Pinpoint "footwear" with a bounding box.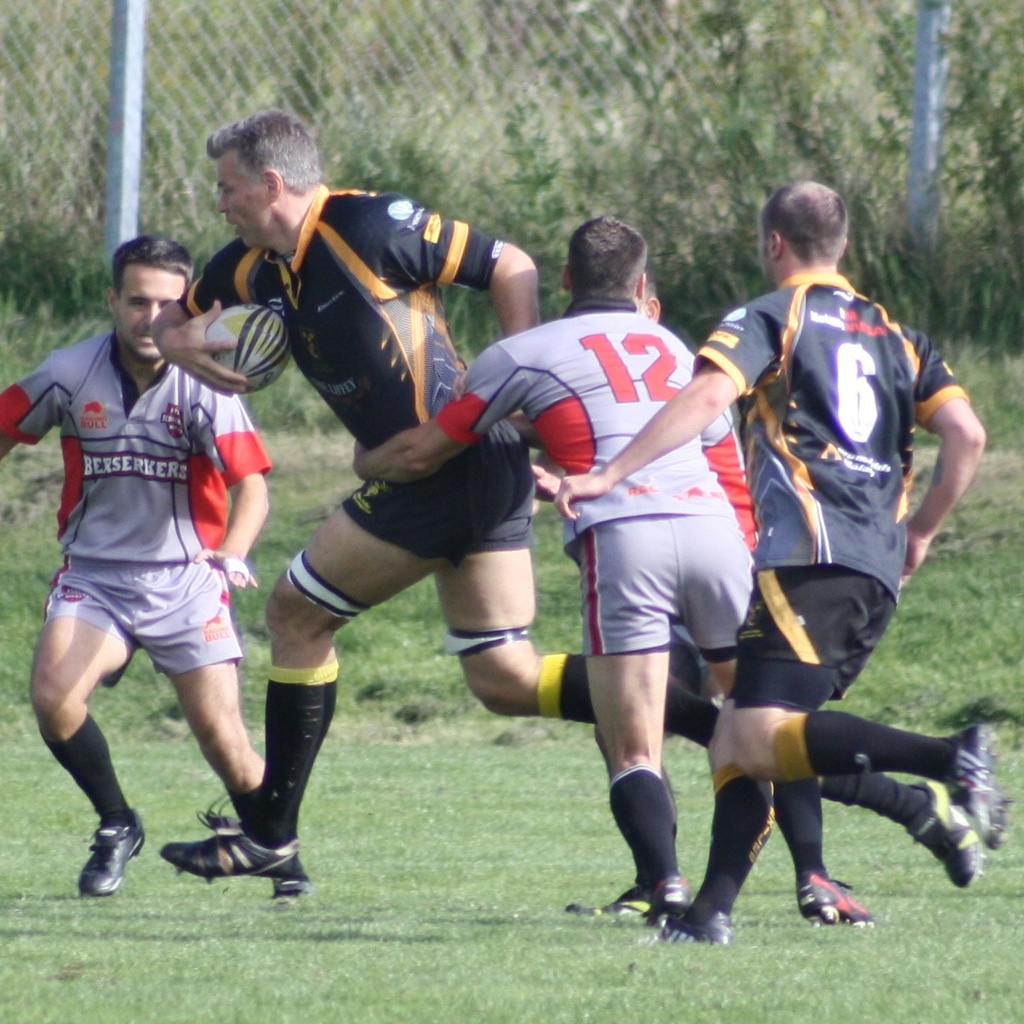
box(157, 805, 285, 896).
